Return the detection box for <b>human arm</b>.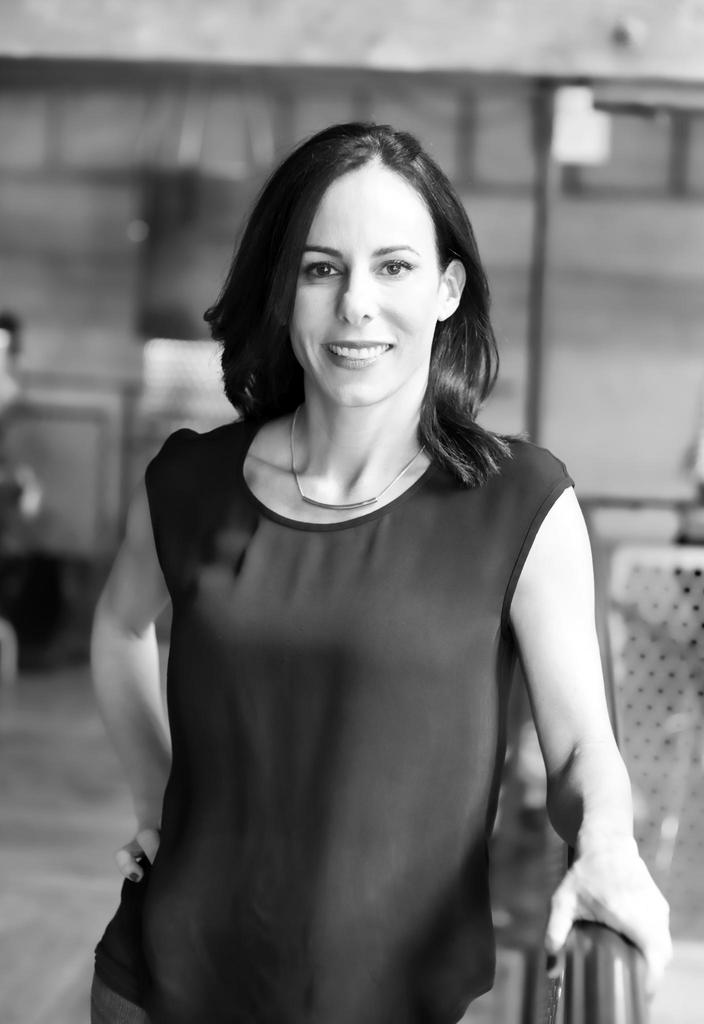
485:457:696:1015.
